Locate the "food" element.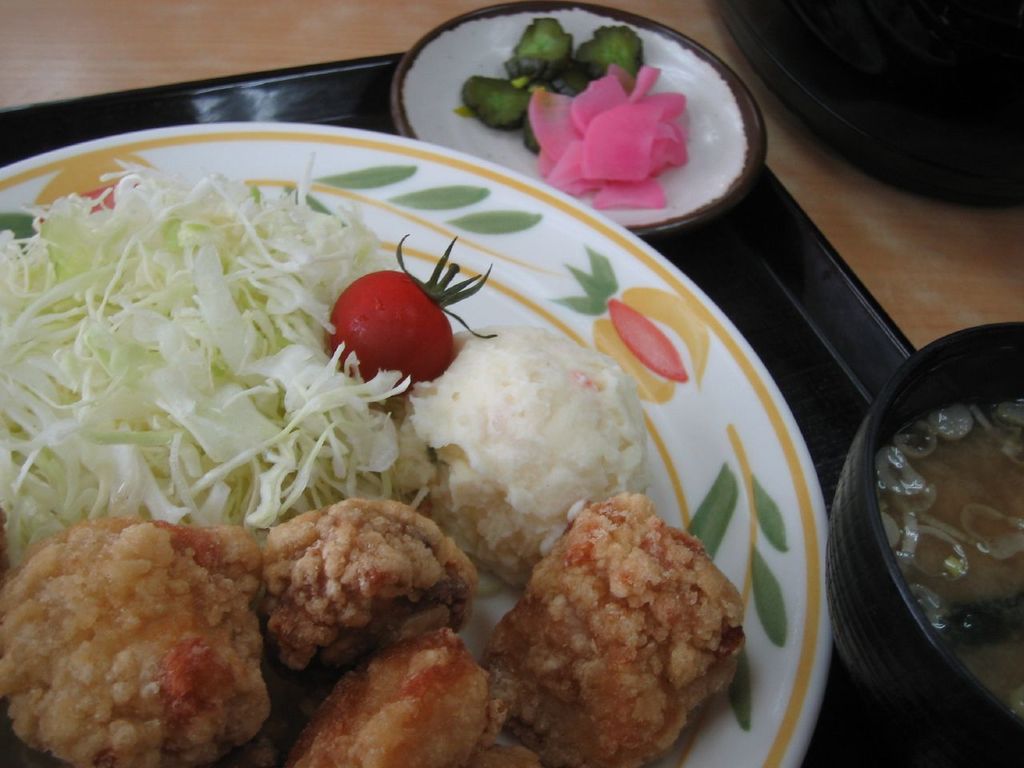
Element bbox: left=472, top=494, right=746, bottom=745.
